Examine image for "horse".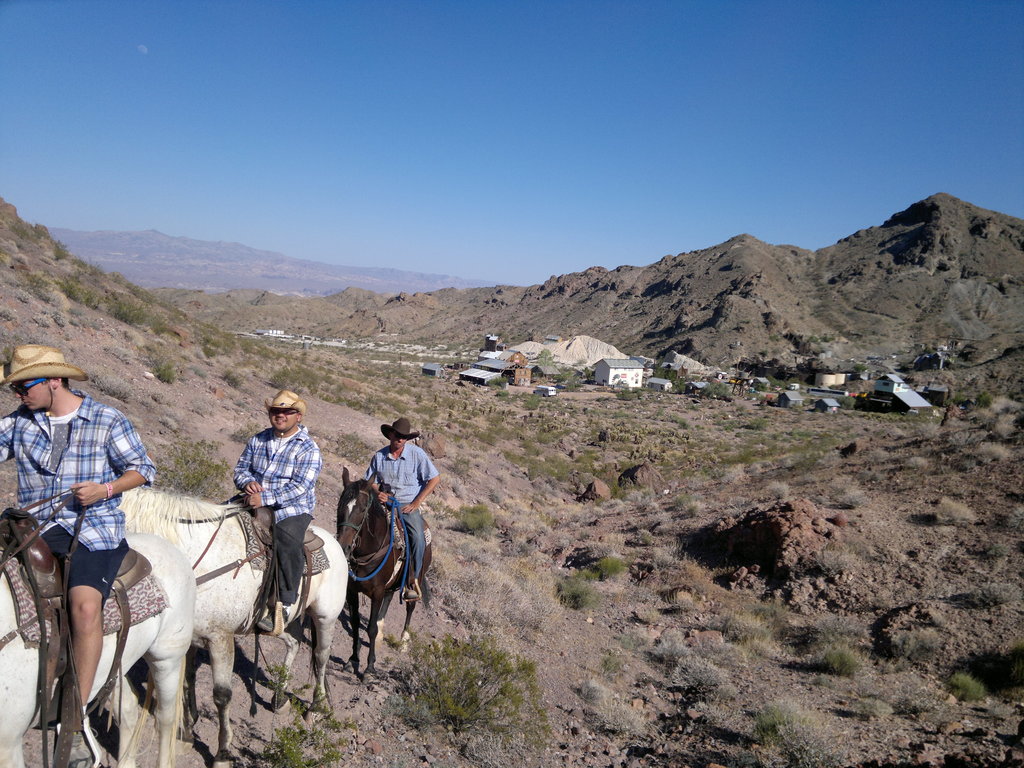
Examination result: rect(117, 484, 353, 765).
